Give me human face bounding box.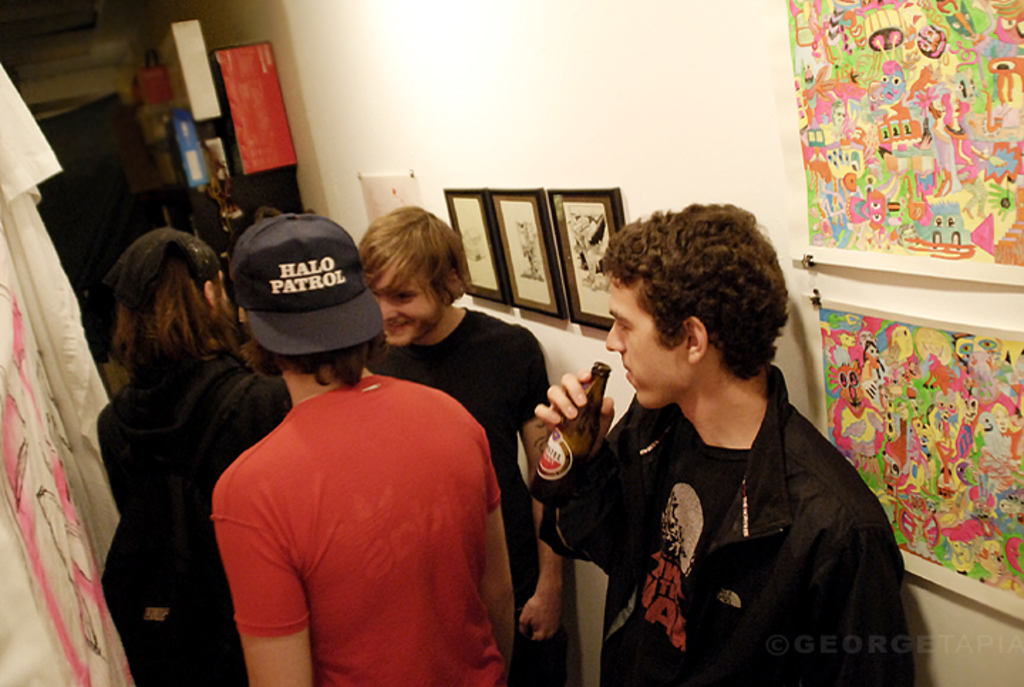
600/280/681/414.
